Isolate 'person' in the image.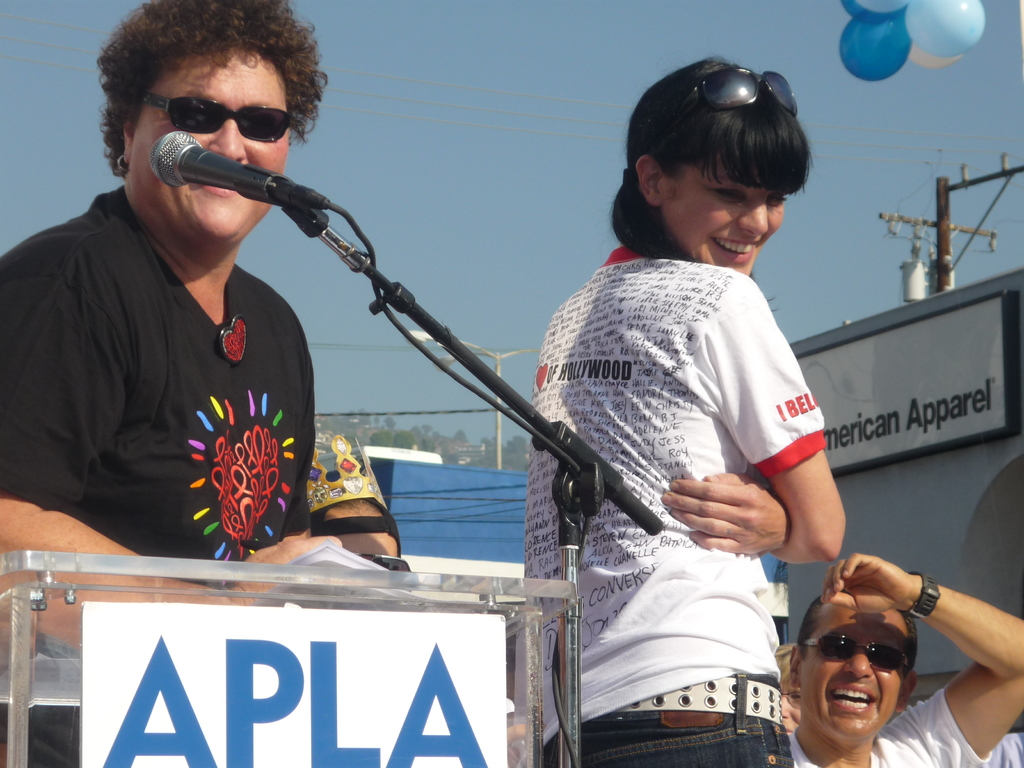
Isolated region: <region>0, 0, 346, 660</region>.
